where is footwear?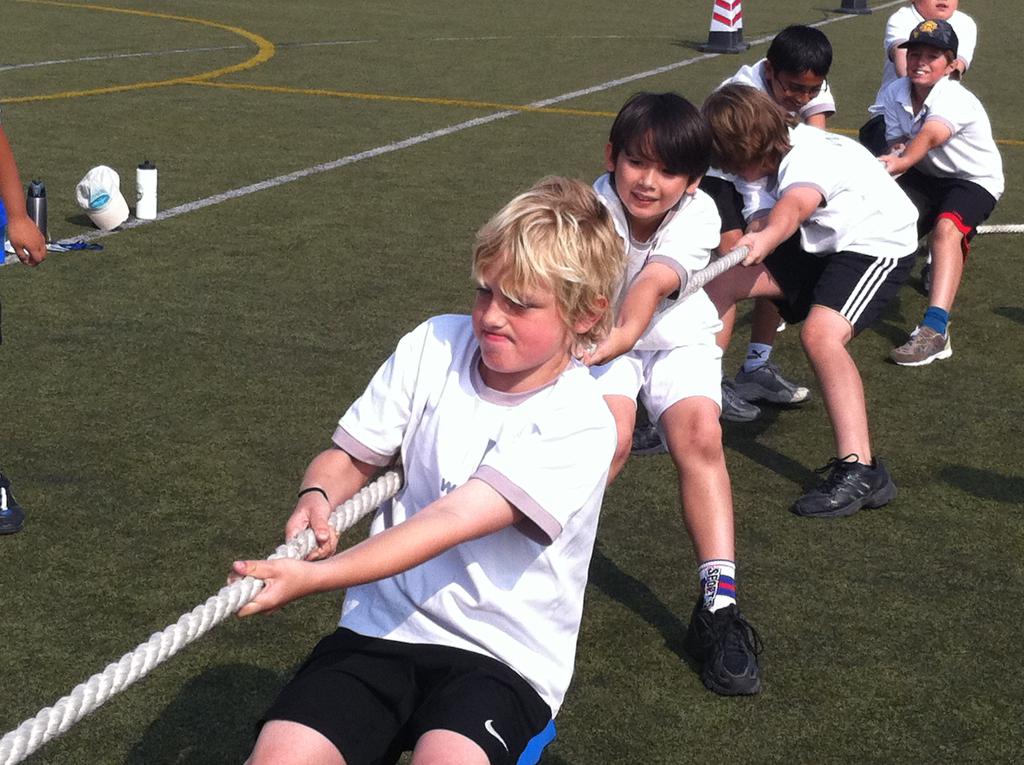
779,313,787,332.
